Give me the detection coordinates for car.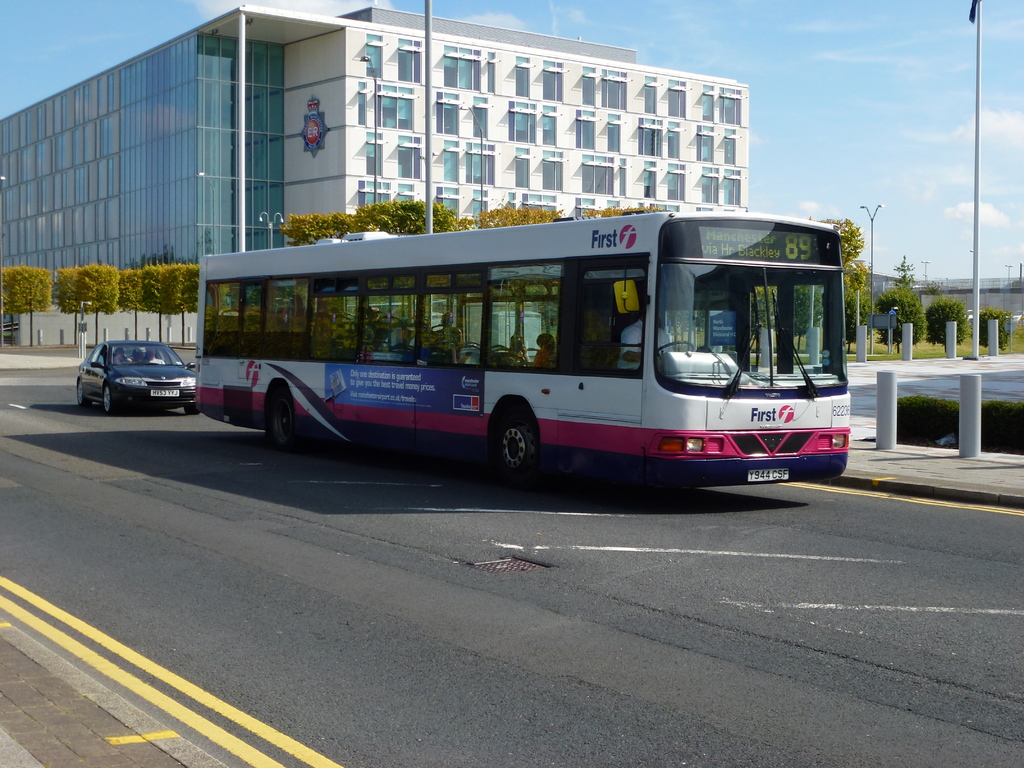
l=71, t=328, r=190, b=411.
